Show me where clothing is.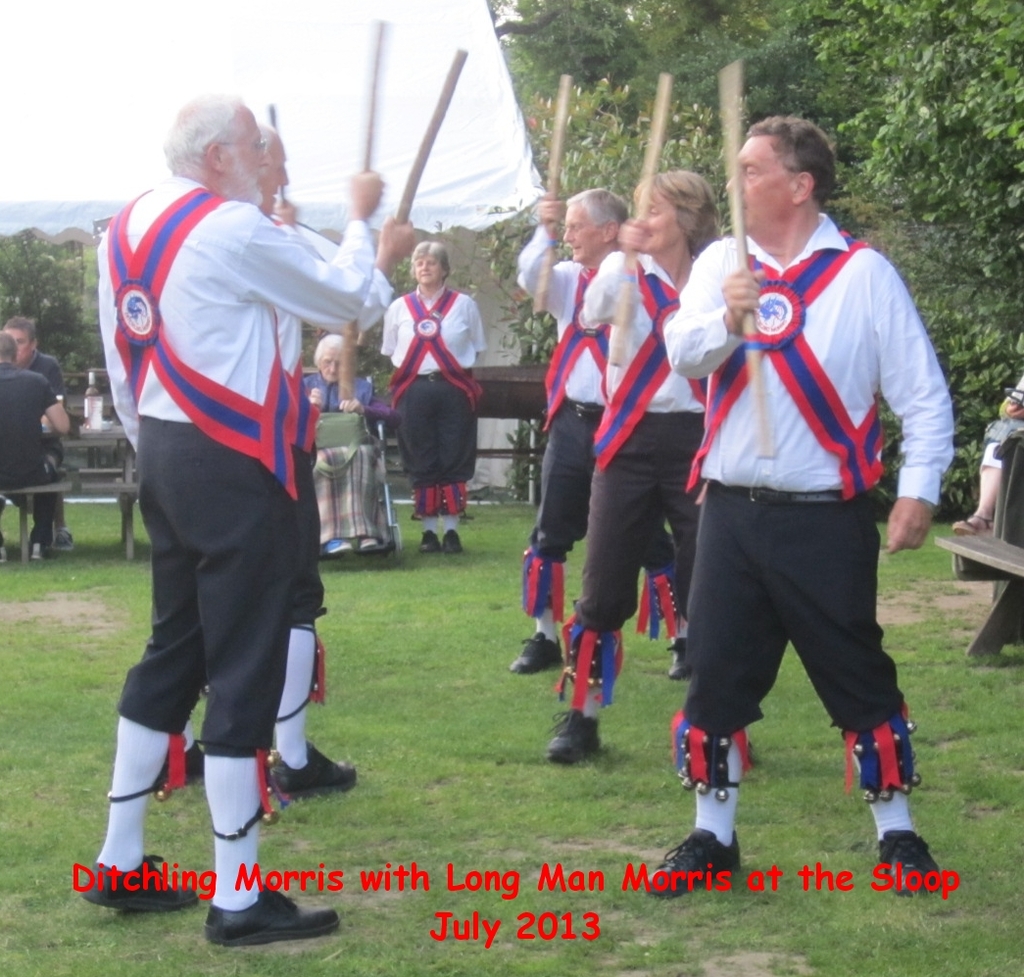
clothing is at [103,118,369,818].
